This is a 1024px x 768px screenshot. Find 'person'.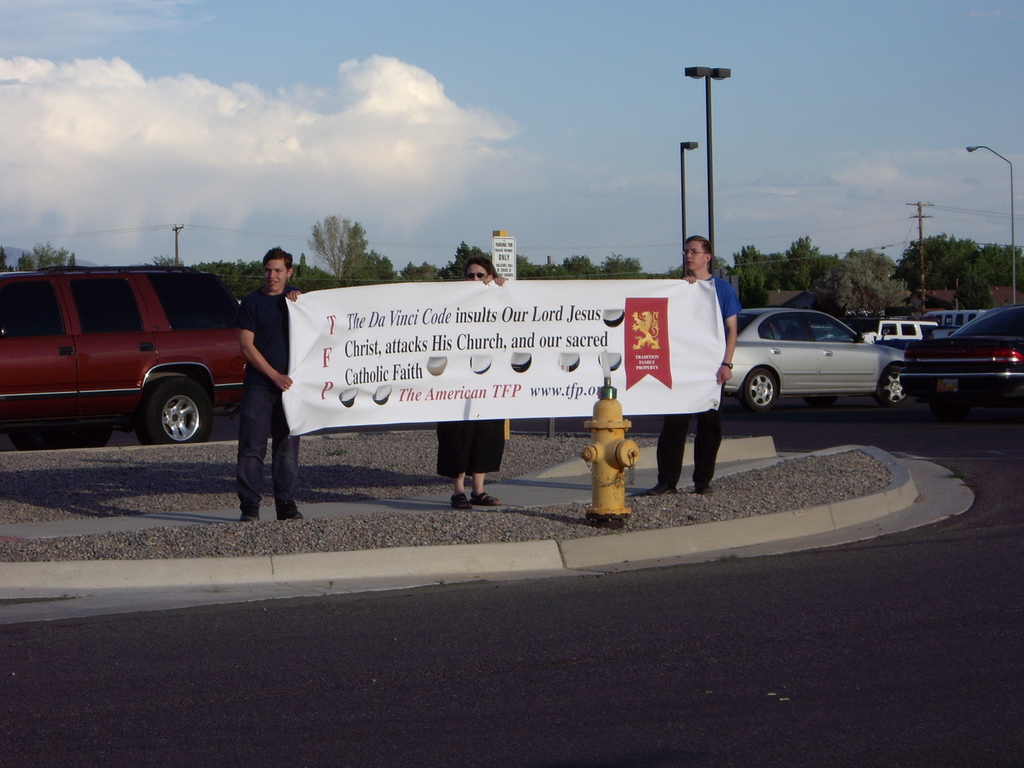
Bounding box: Rect(668, 243, 740, 490).
